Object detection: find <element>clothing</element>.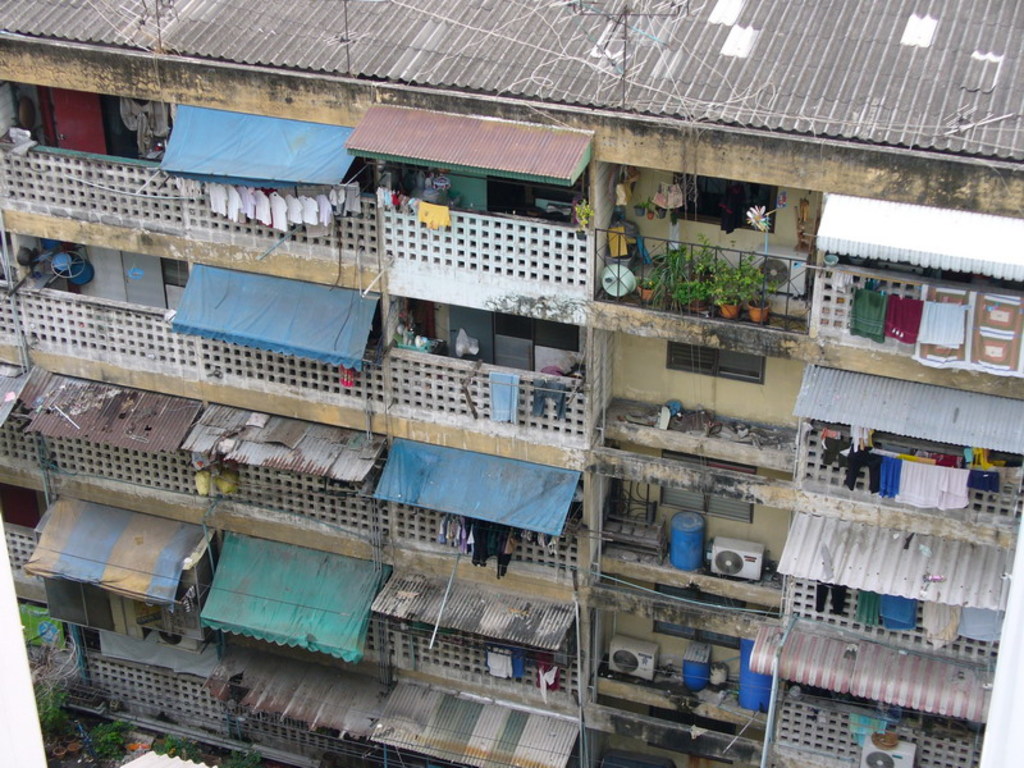
rect(248, 180, 271, 232).
